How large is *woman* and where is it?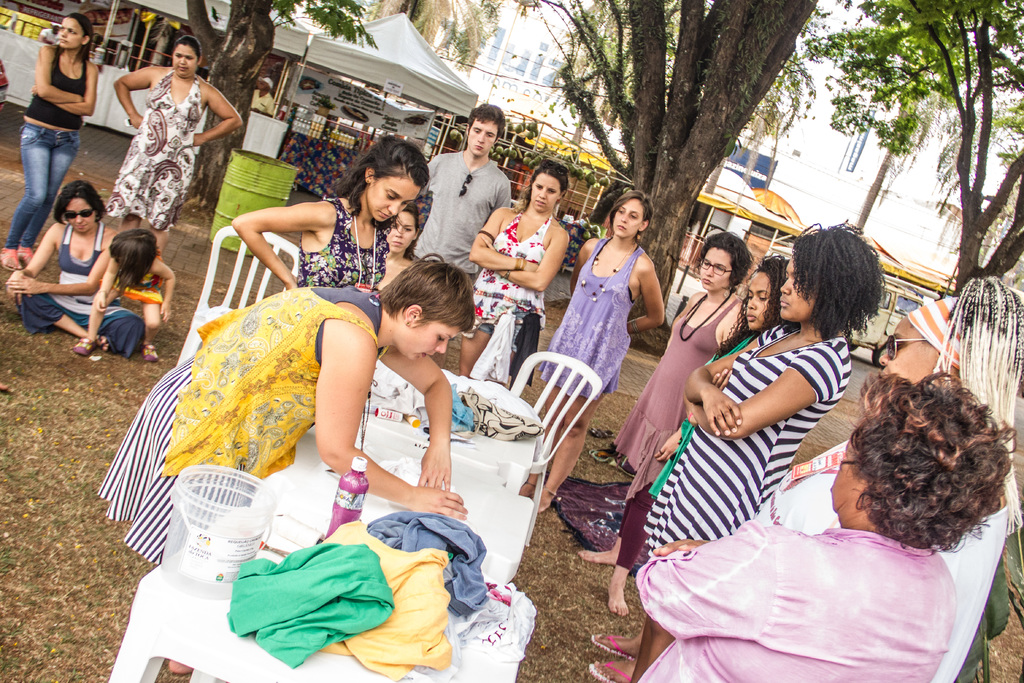
Bounding box: box(5, 178, 144, 366).
